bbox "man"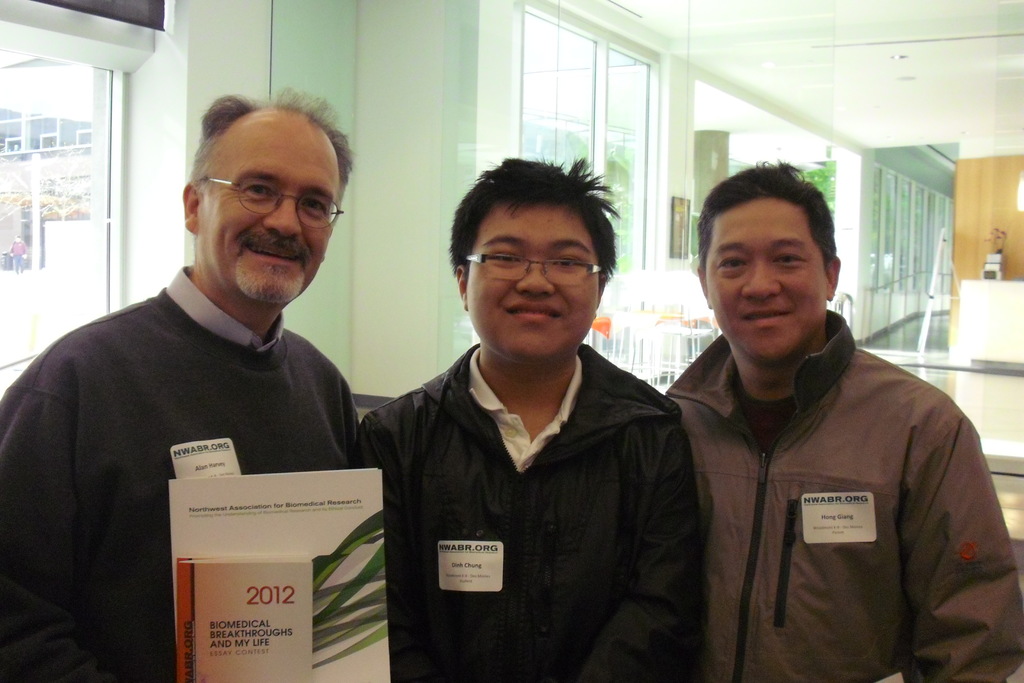
pyautogui.locateOnScreen(345, 175, 718, 682)
